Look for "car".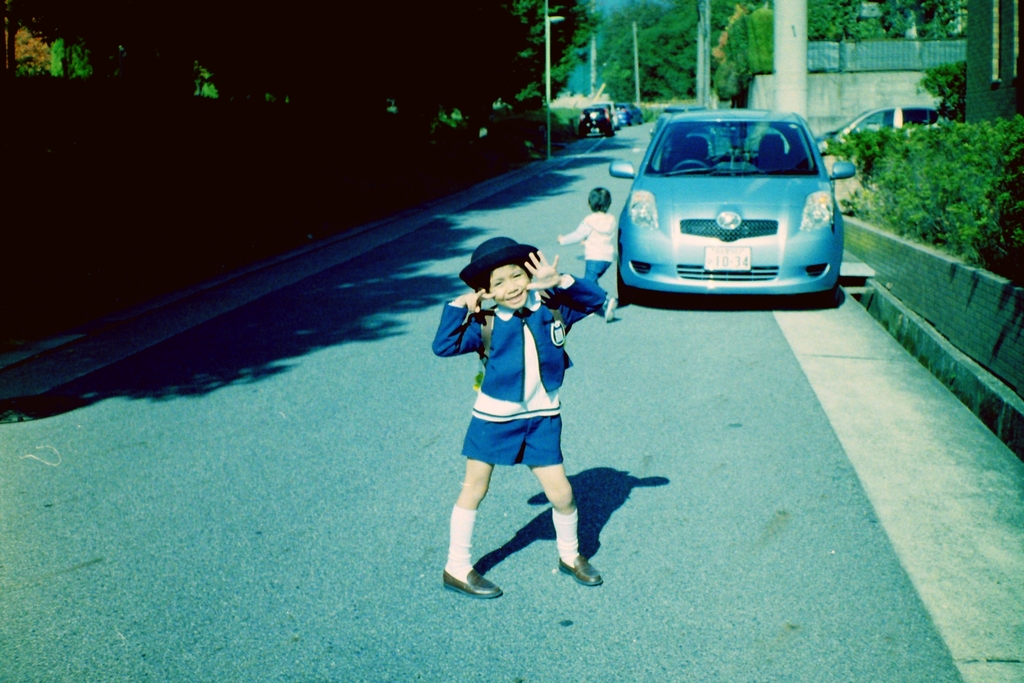
Found: [821, 104, 946, 149].
